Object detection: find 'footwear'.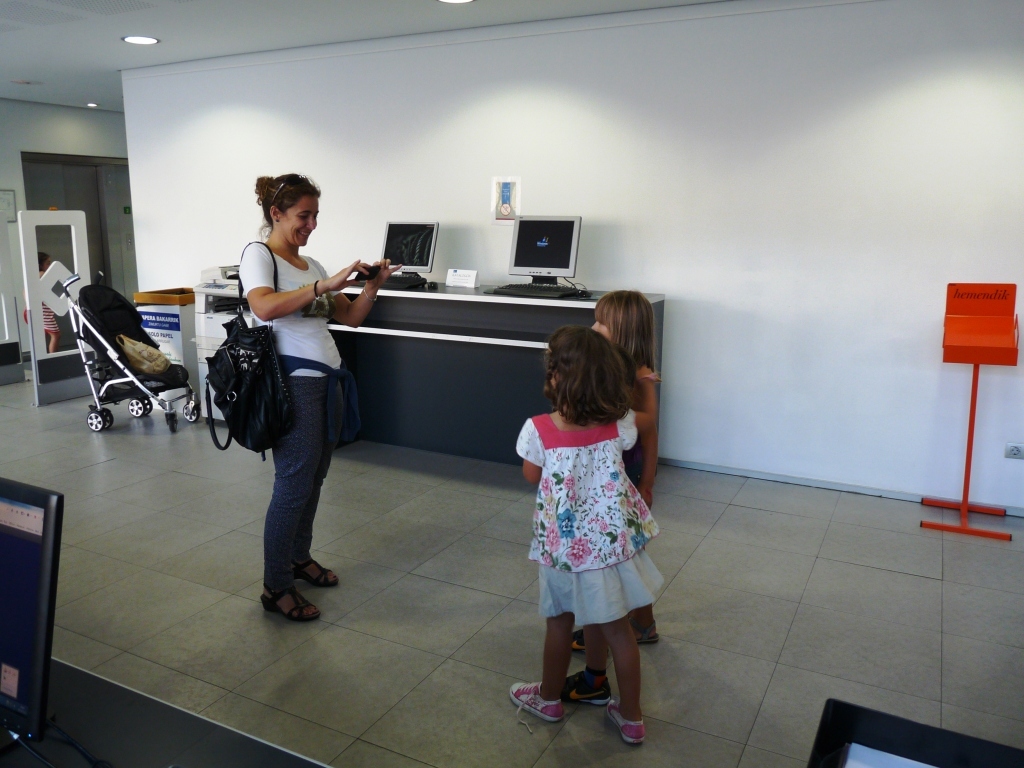
Rect(604, 702, 649, 742).
